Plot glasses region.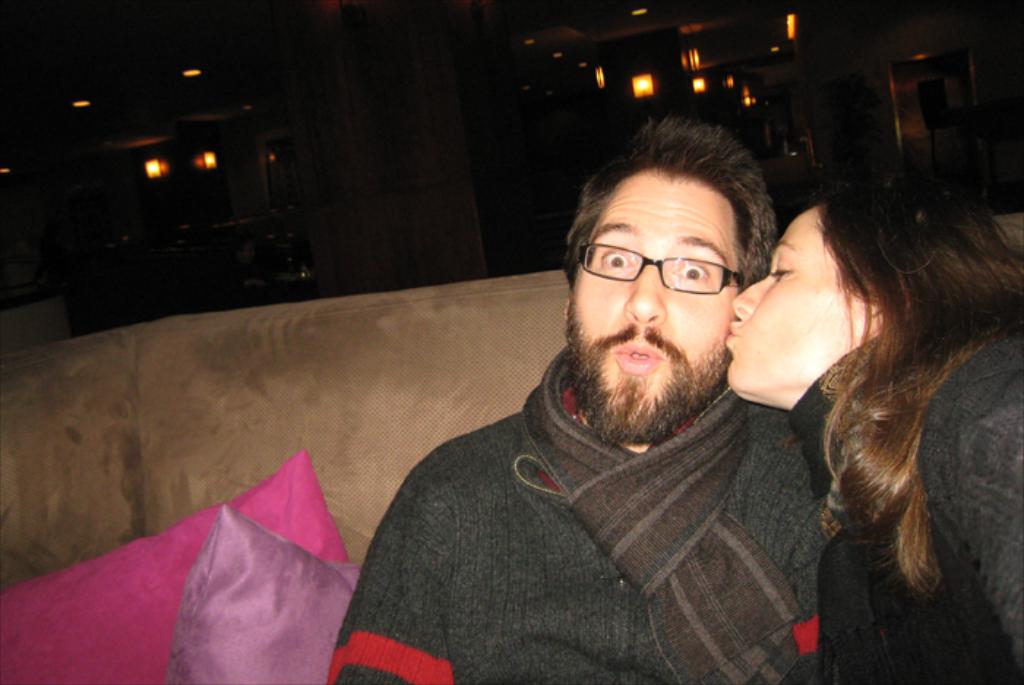
Plotted at <box>571,231,762,304</box>.
